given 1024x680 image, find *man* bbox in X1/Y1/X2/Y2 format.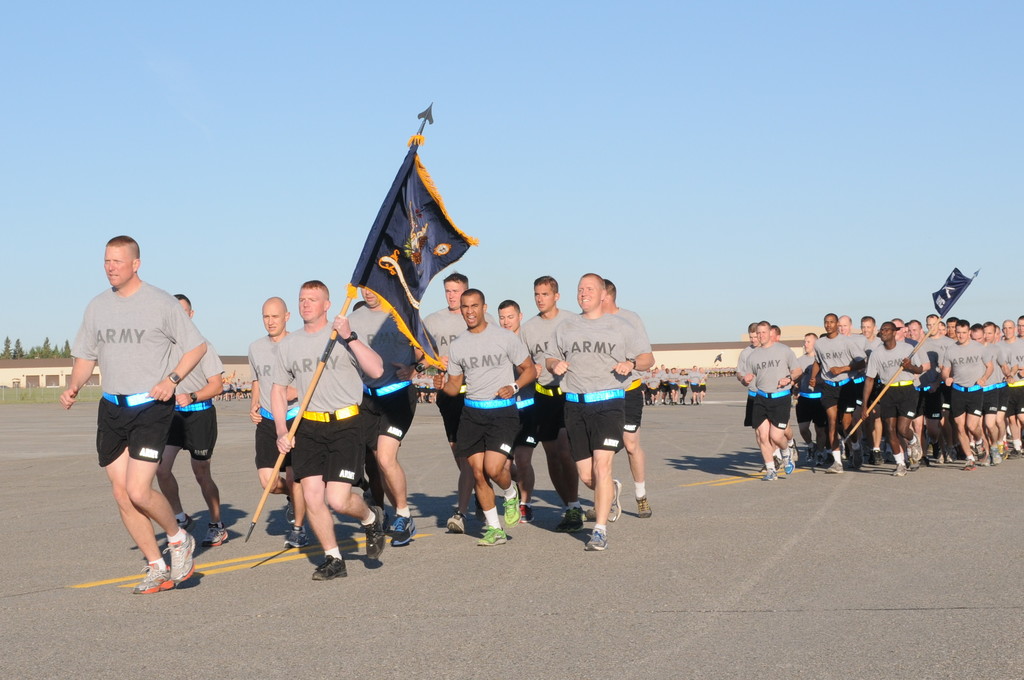
152/293/229/551.
